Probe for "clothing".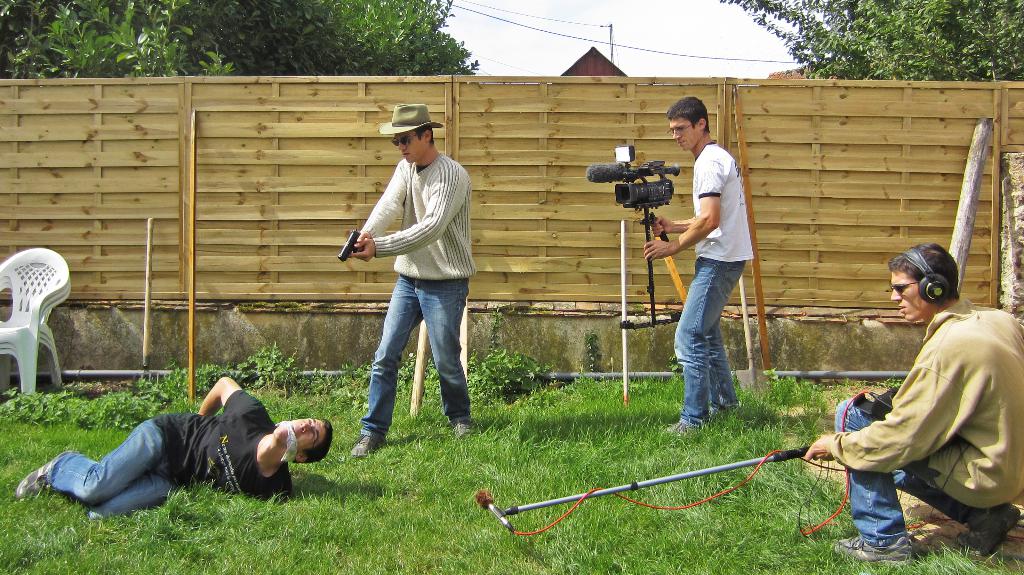
Probe result: BBox(823, 308, 1023, 547).
